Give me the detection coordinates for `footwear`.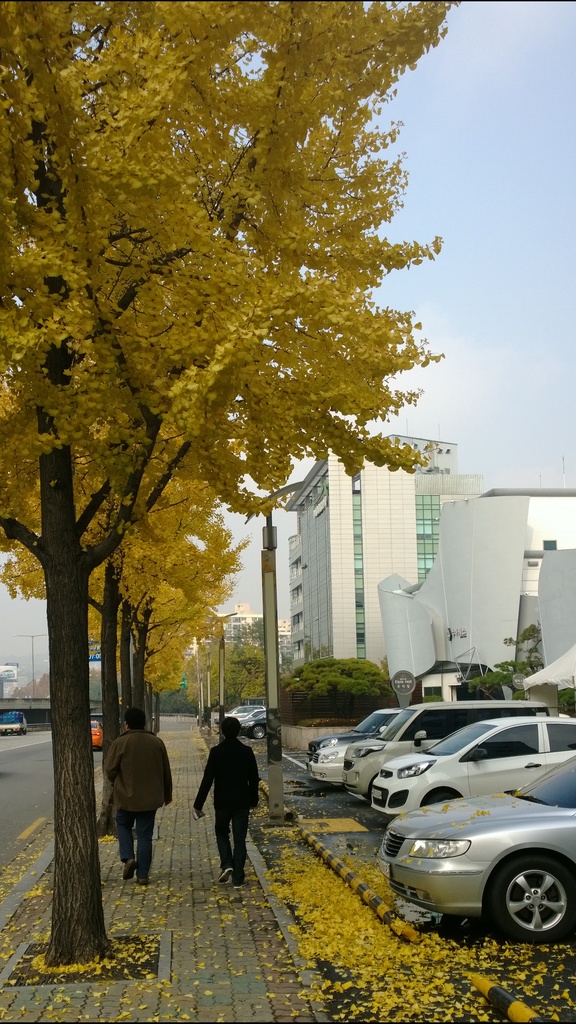
237, 879, 250, 888.
